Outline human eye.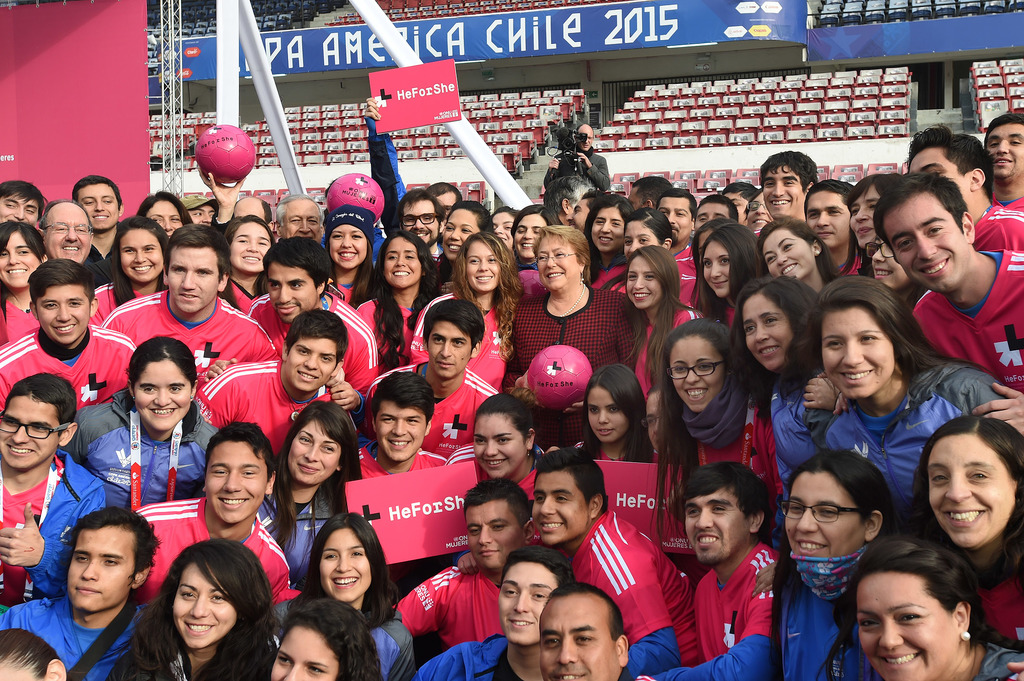
Outline: box(77, 554, 91, 562).
